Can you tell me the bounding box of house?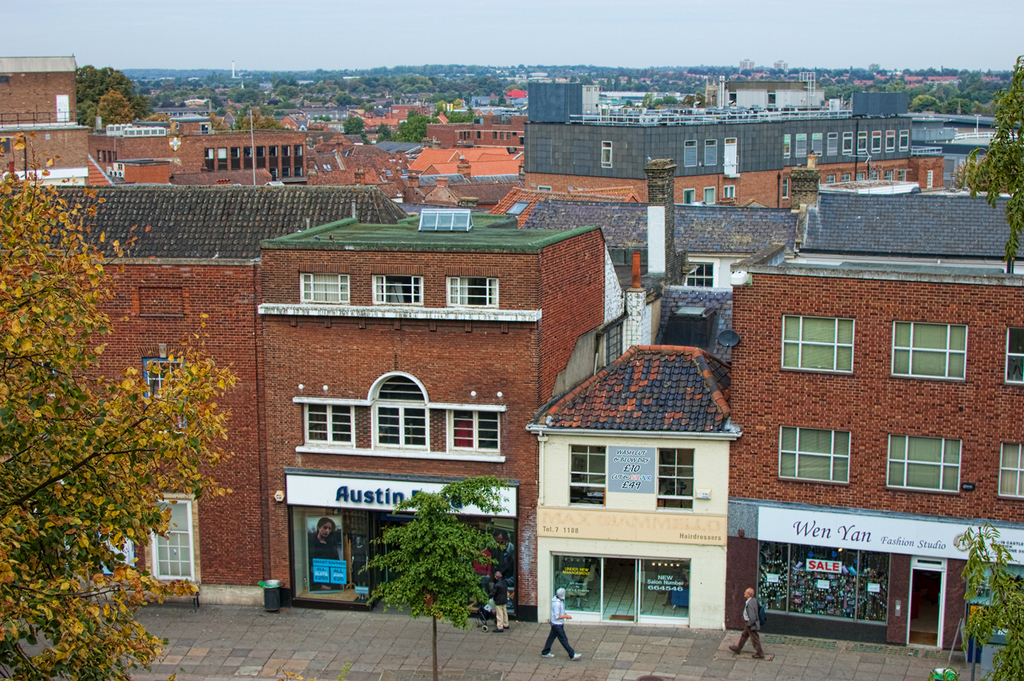
crop(300, 138, 408, 206).
